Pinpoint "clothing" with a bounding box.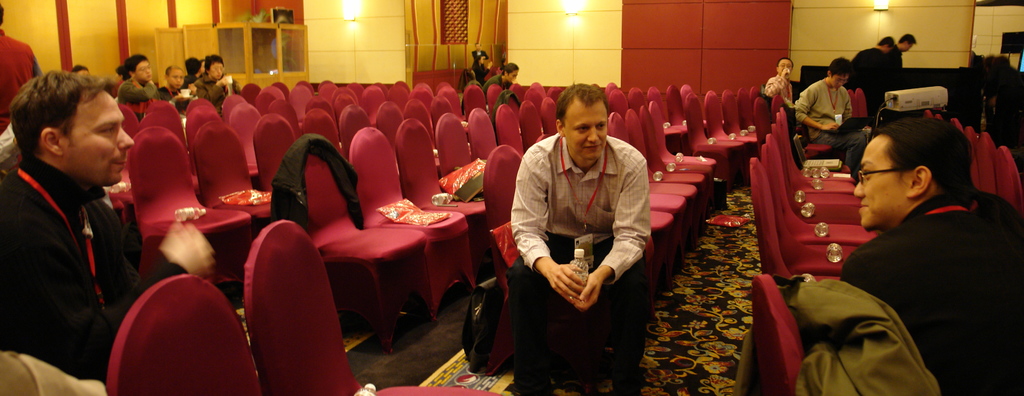
region(155, 83, 189, 116).
